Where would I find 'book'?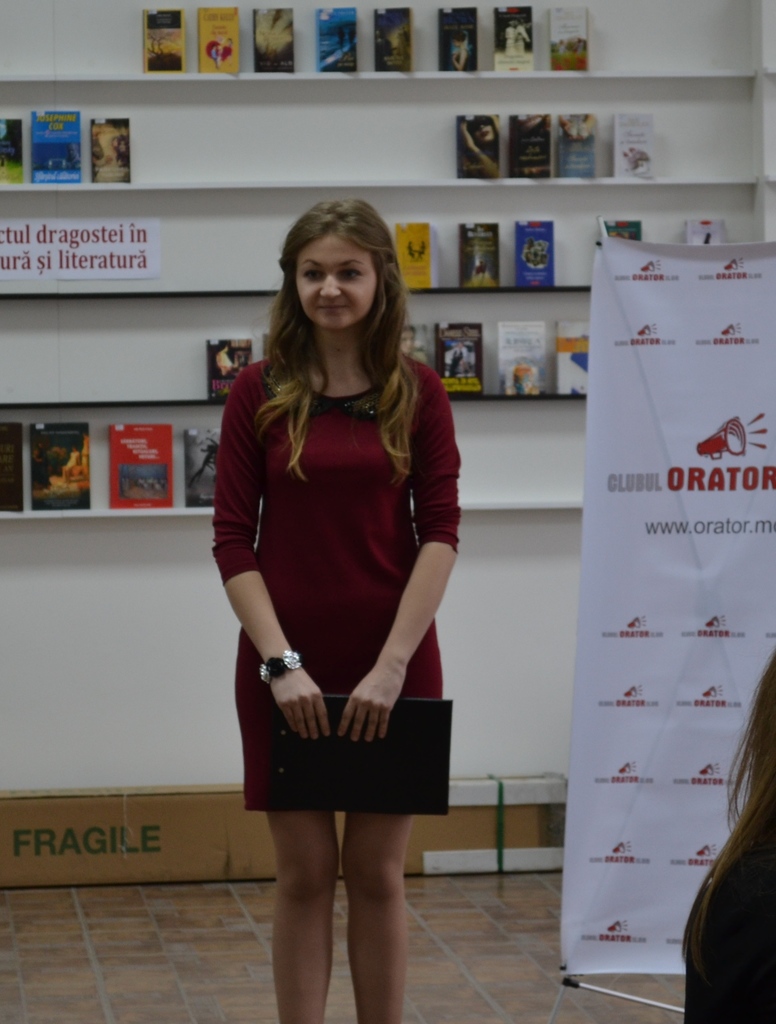
At (684,218,727,251).
